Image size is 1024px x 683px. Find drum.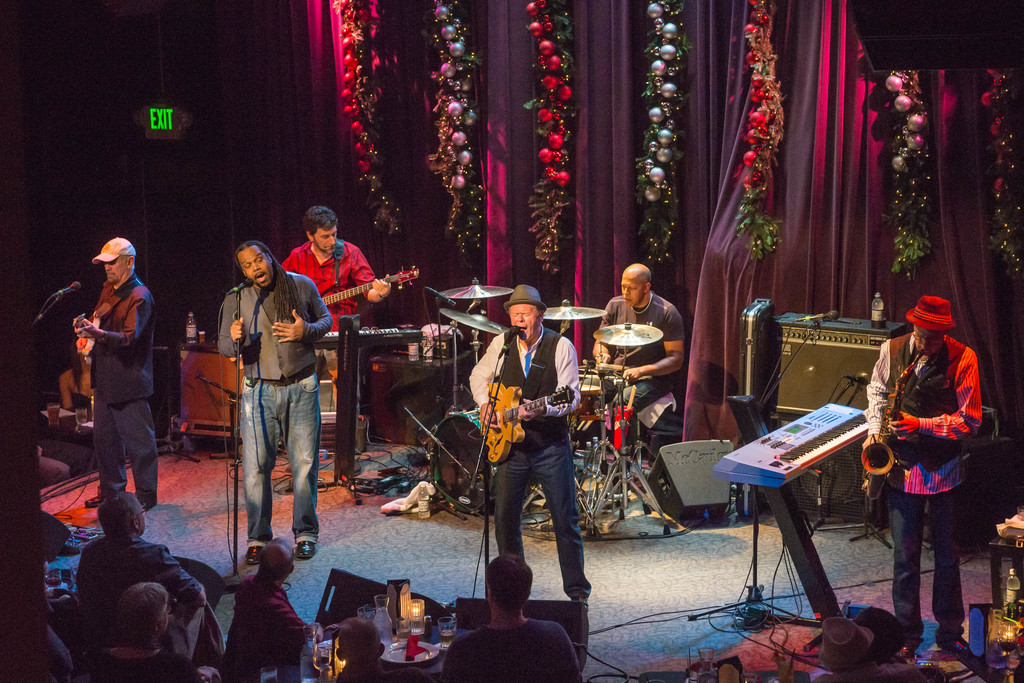
pyautogui.locateOnScreen(580, 384, 601, 420).
